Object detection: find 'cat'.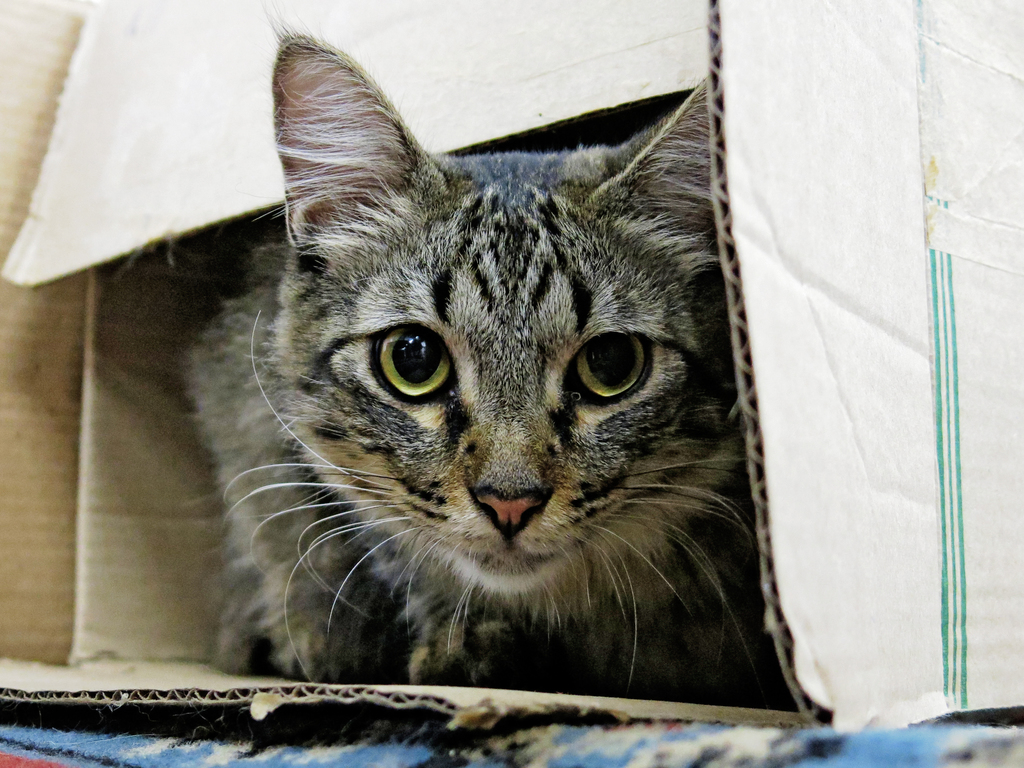
[180,20,782,700].
